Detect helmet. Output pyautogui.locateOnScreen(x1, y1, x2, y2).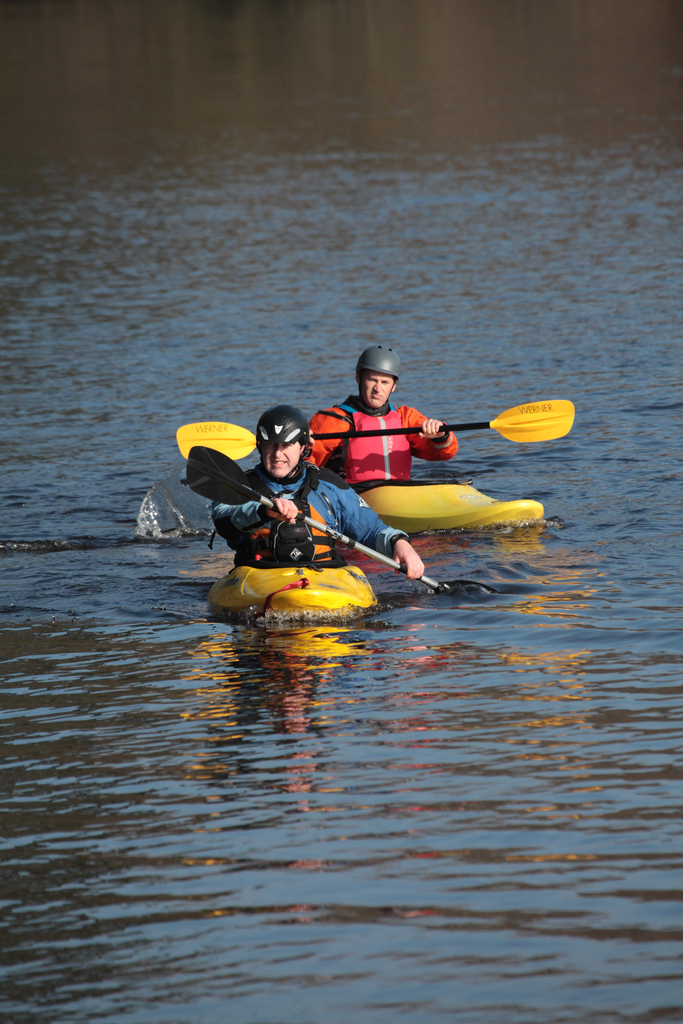
pyautogui.locateOnScreen(256, 412, 317, 489).
